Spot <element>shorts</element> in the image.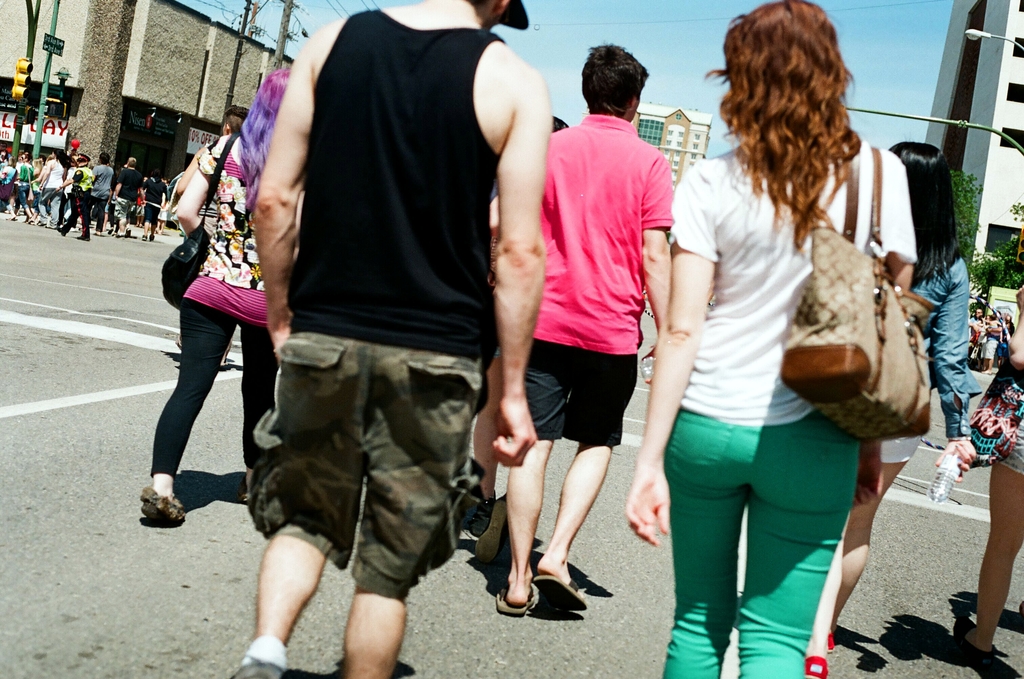
<element>shorts</element> found at BBox(879, 434, 926, 462).
